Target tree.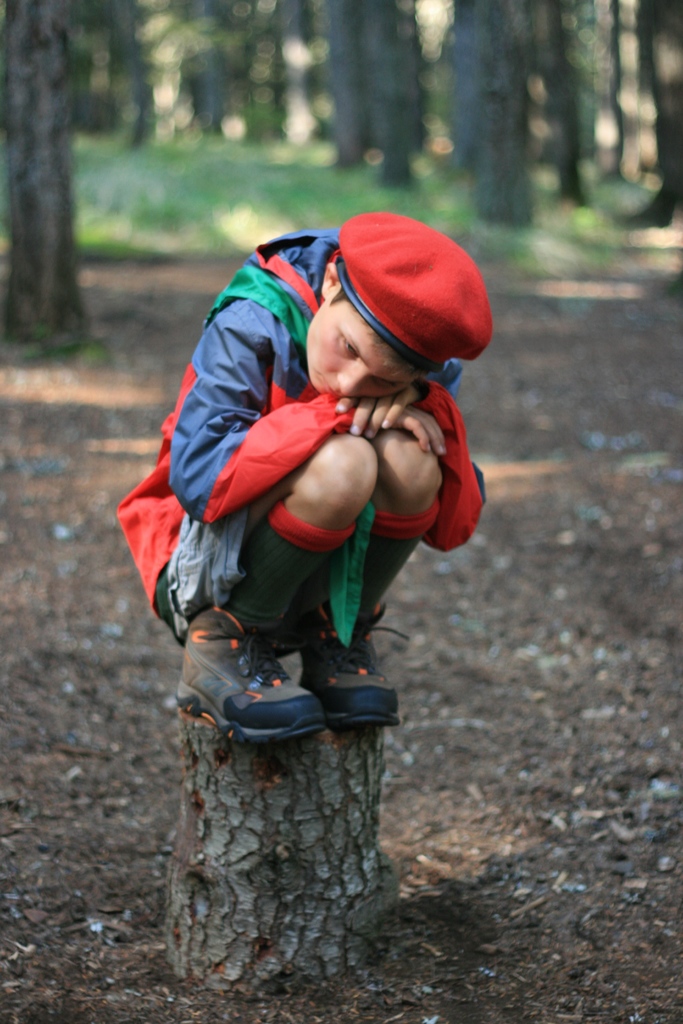
Target region: [0, 0, 88, 345].
